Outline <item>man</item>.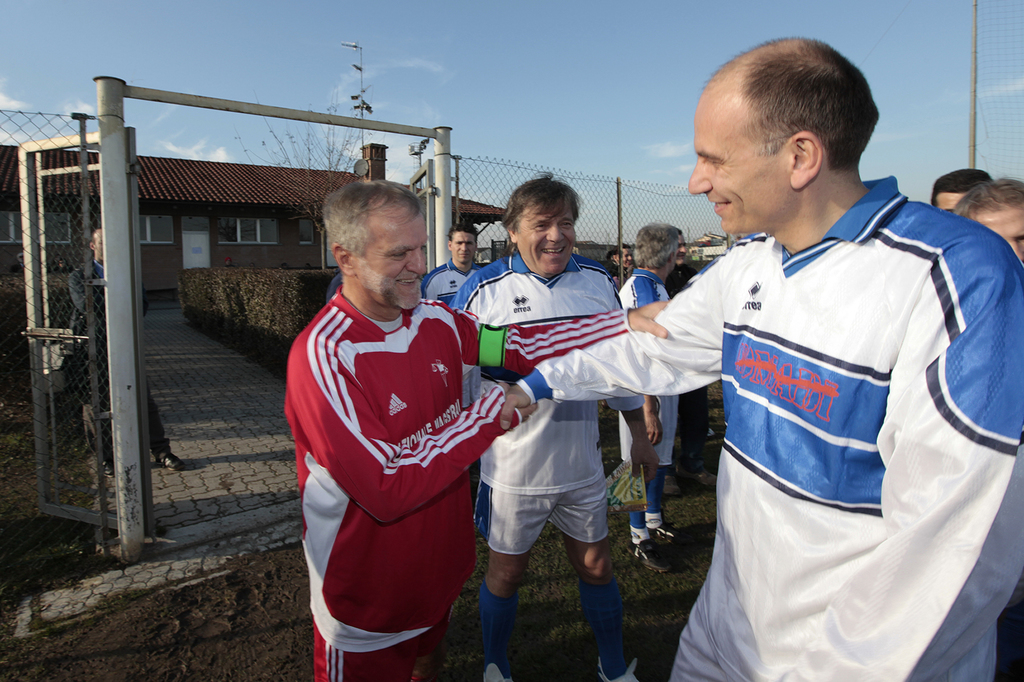
Outline: <region>617, 218, 684, 567</region>.
